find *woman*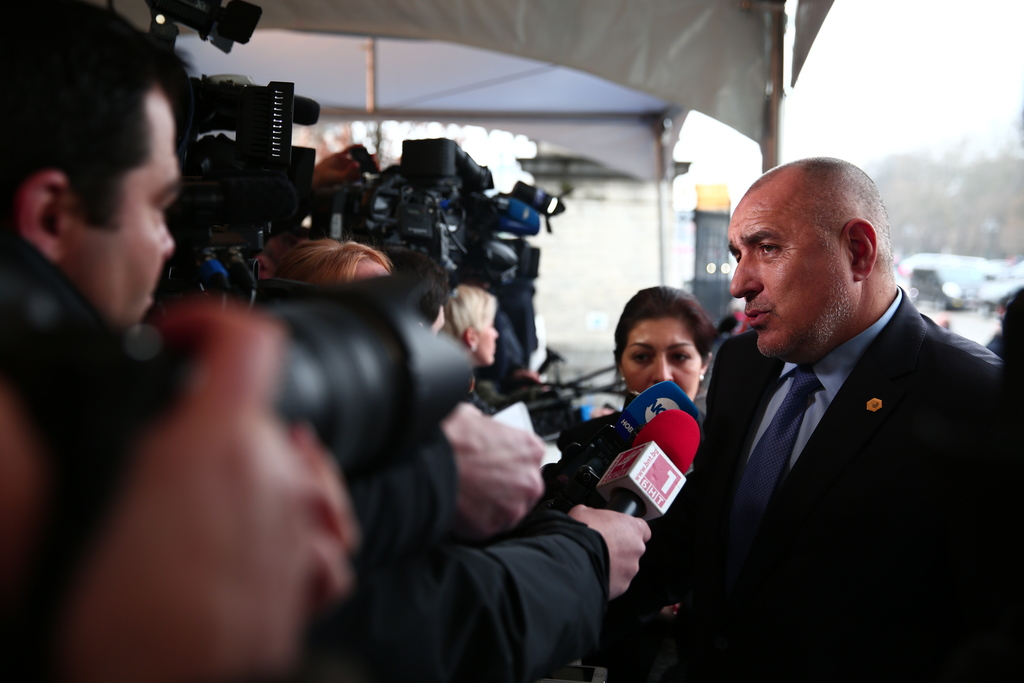
pyautogui.locateOnScreen(546, 283, 720, 682)
